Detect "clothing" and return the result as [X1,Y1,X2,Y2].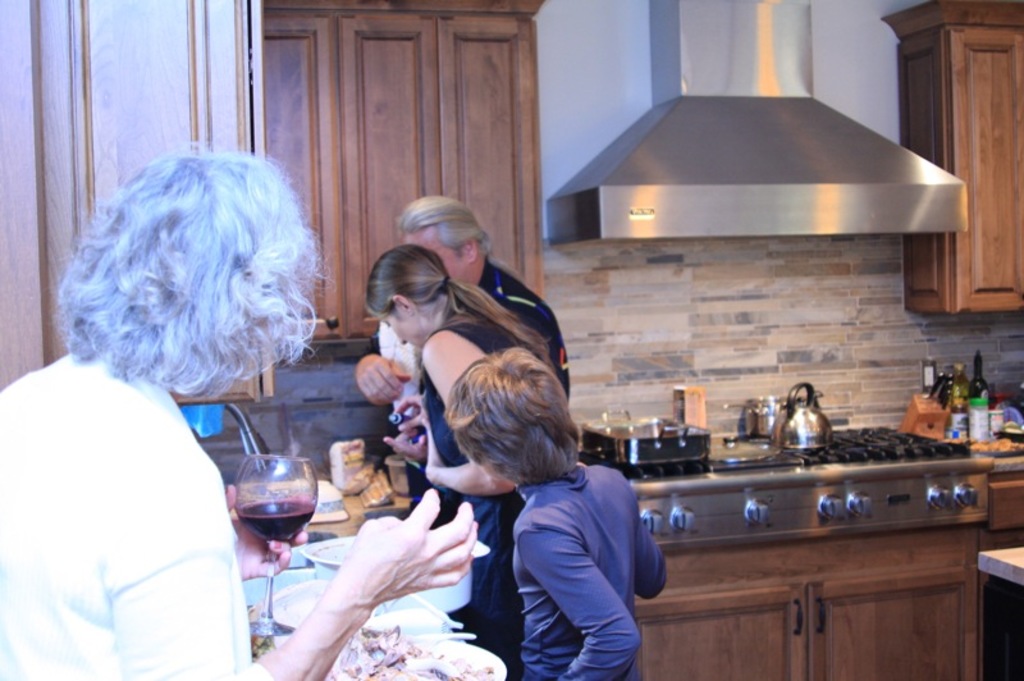
[497,444,669,669].
